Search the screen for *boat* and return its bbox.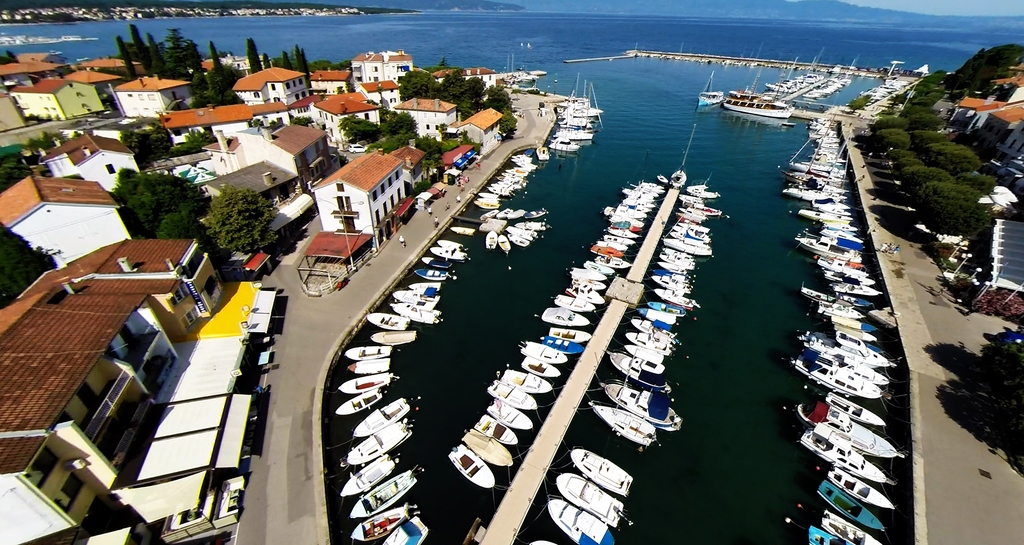
Found: bbox=(599, 257, 623, 269).
